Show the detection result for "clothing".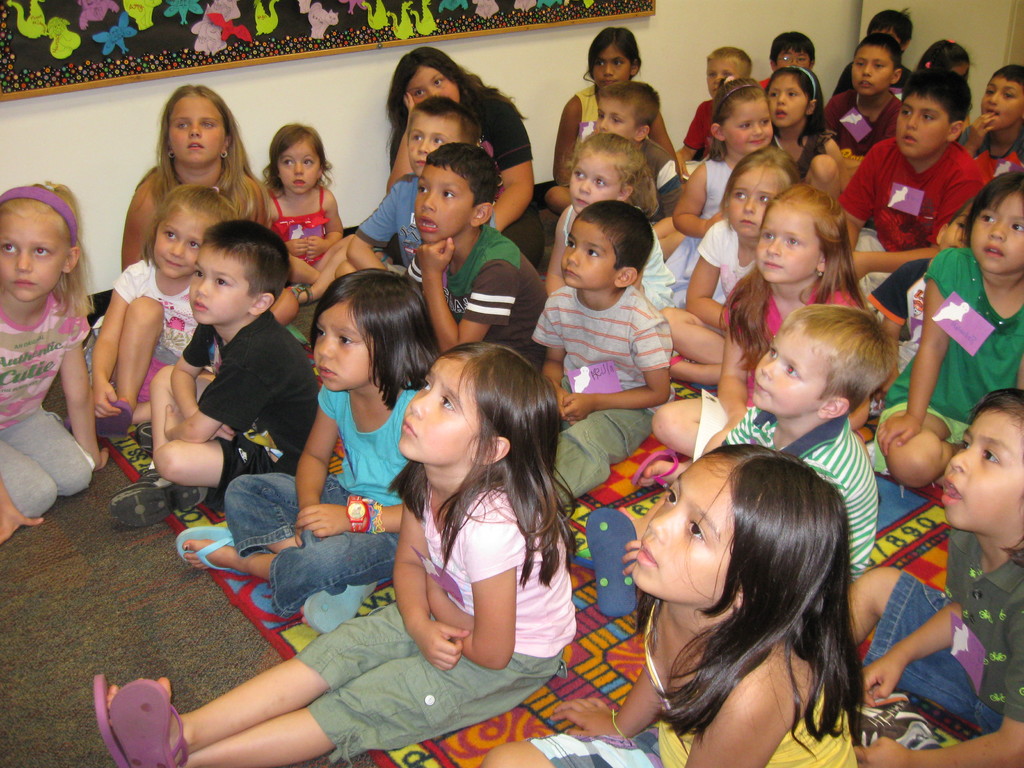
region(883, 239, 1023, 481).
